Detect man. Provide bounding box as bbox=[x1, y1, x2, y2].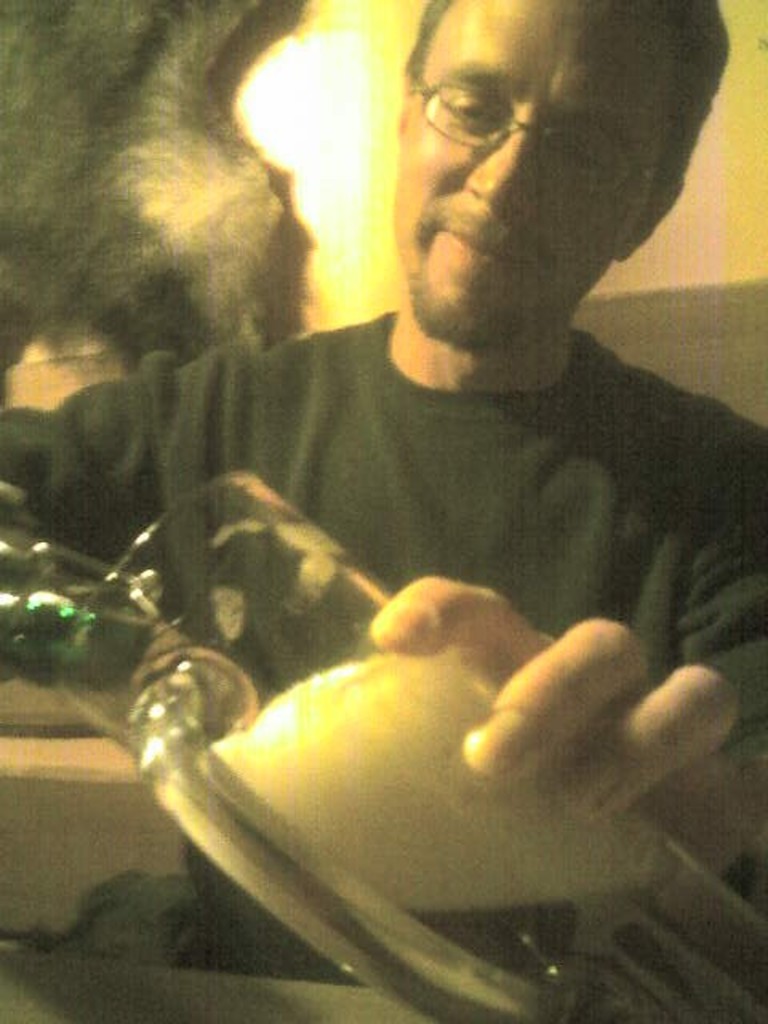
bbox=[26, 53, 767, 803].
